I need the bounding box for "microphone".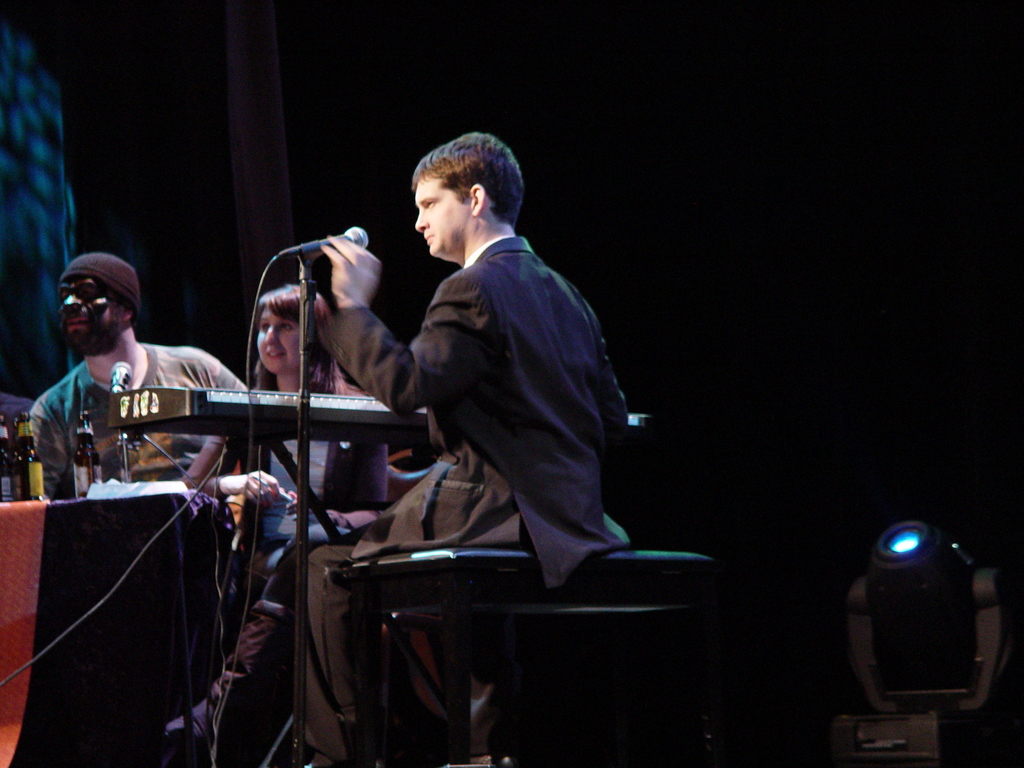
Here it is: [x1=279, y1=223, x2=368, y2=260].
